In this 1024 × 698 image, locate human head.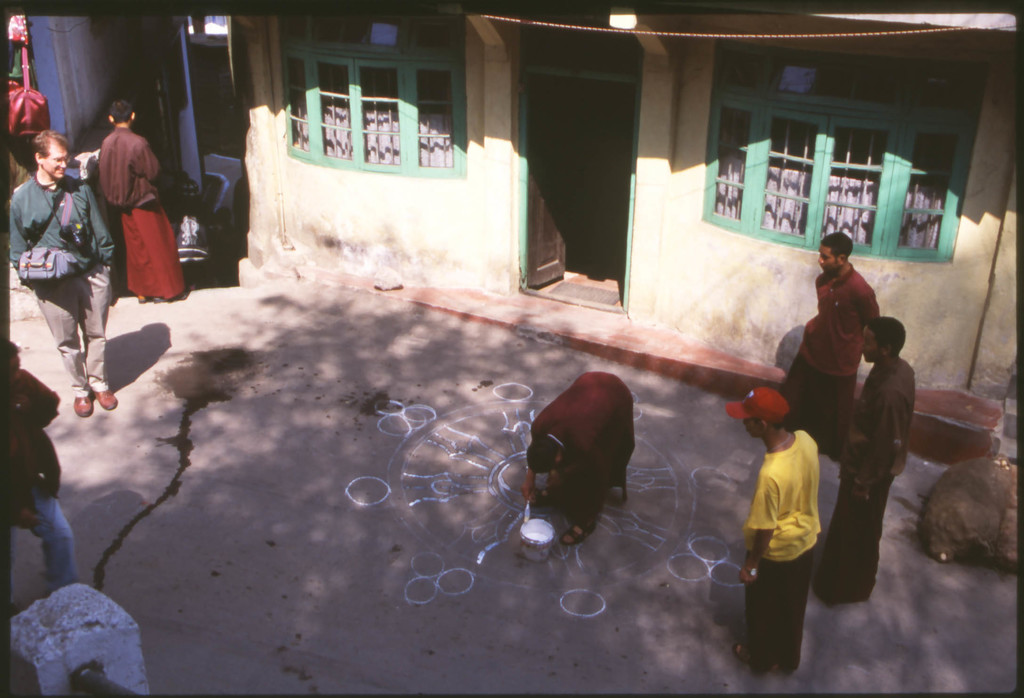
Bounding box: <box>3,343,19,384</box>.
